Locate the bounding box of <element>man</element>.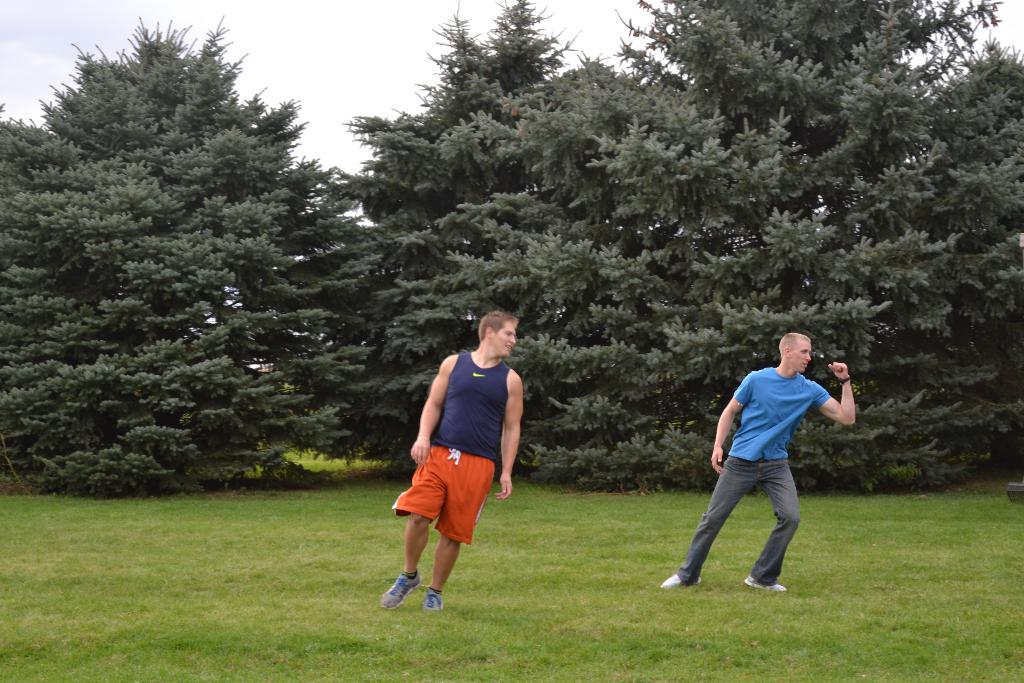
Bounding box: <bbox>672, 339, 845, 603</bbox>.
